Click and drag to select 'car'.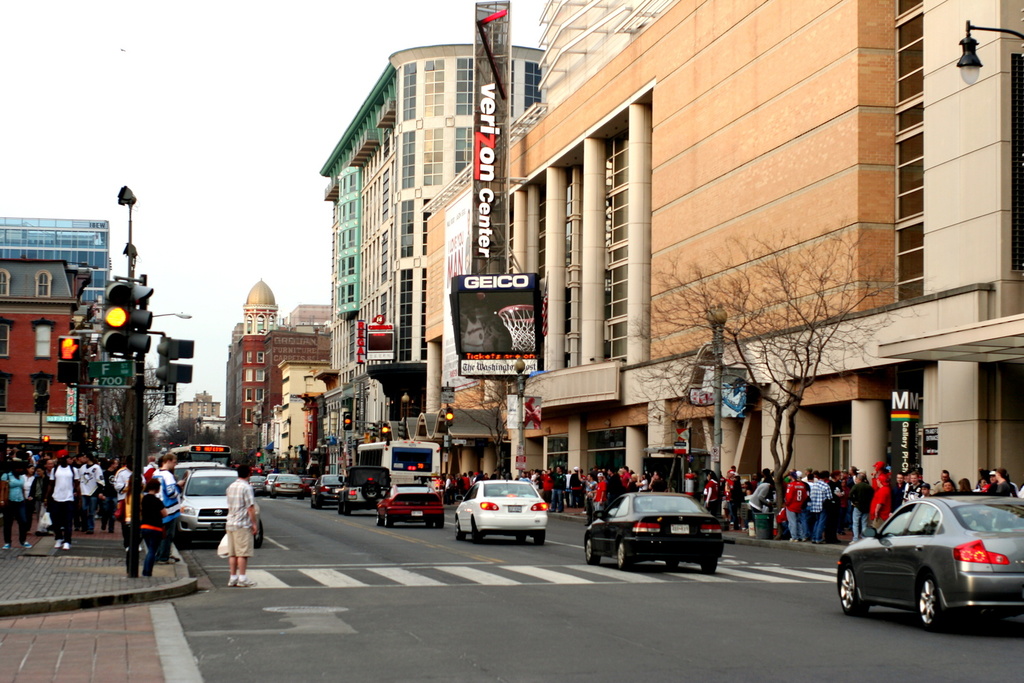
Selection: (left=267, top=471, right=302, bottom=499).
